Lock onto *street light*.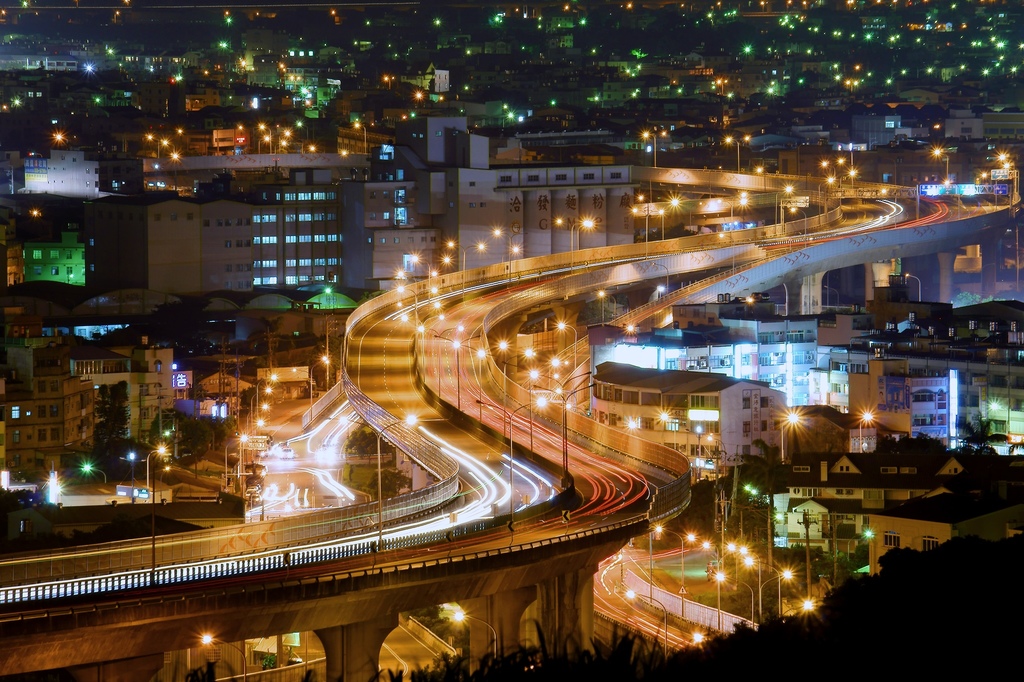
Locked: (160,140,173,154).
